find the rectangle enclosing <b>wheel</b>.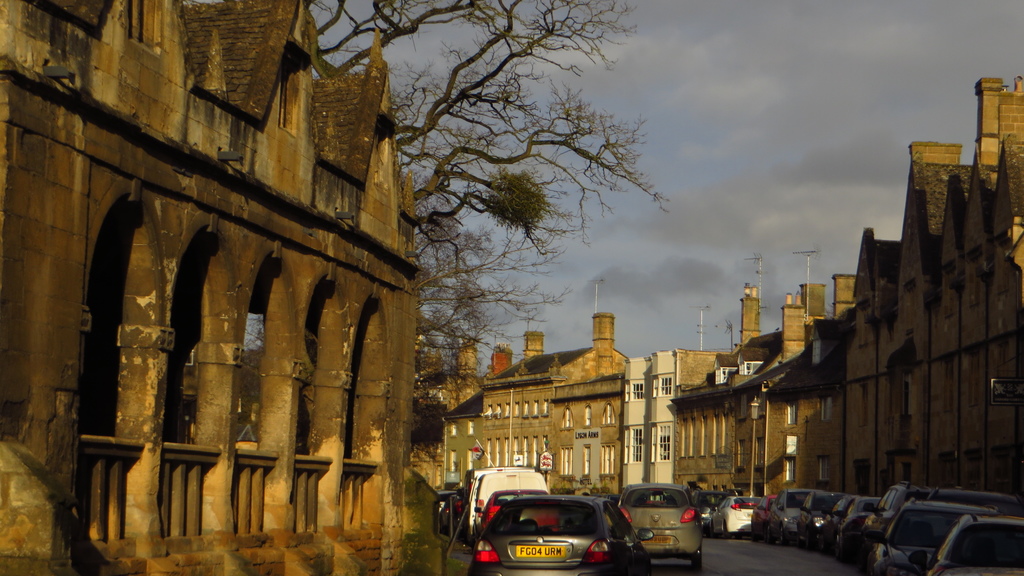
775/532/778/544.
